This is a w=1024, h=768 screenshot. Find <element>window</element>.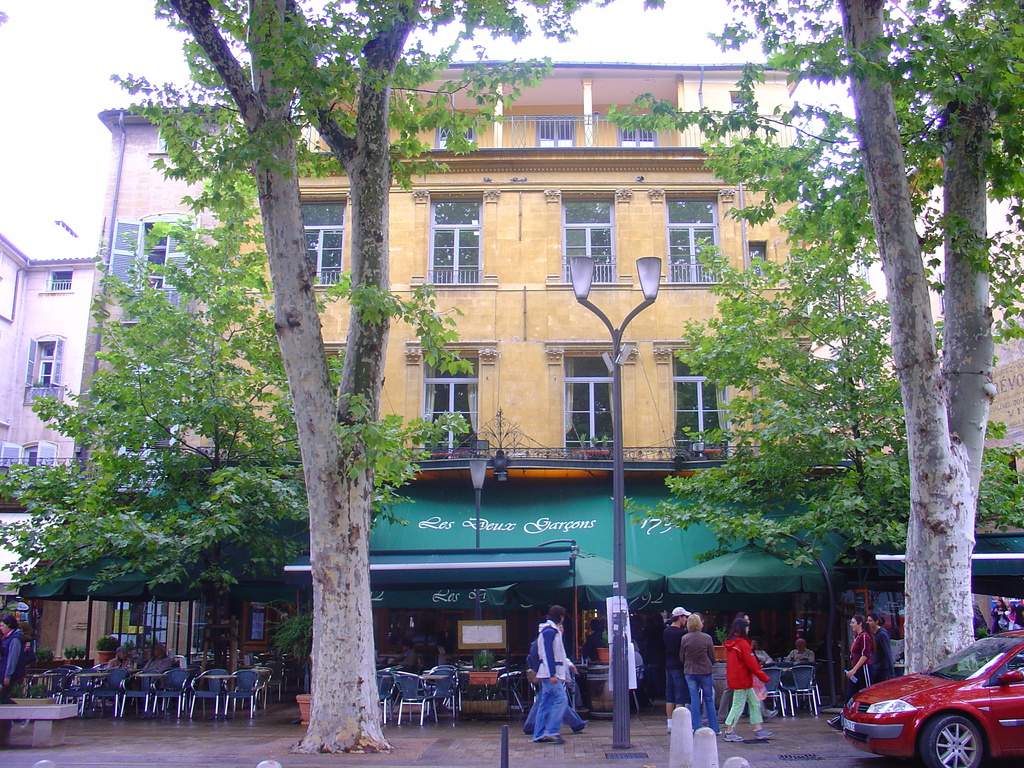
Bounding box: box(112, 216, 202, 288).
